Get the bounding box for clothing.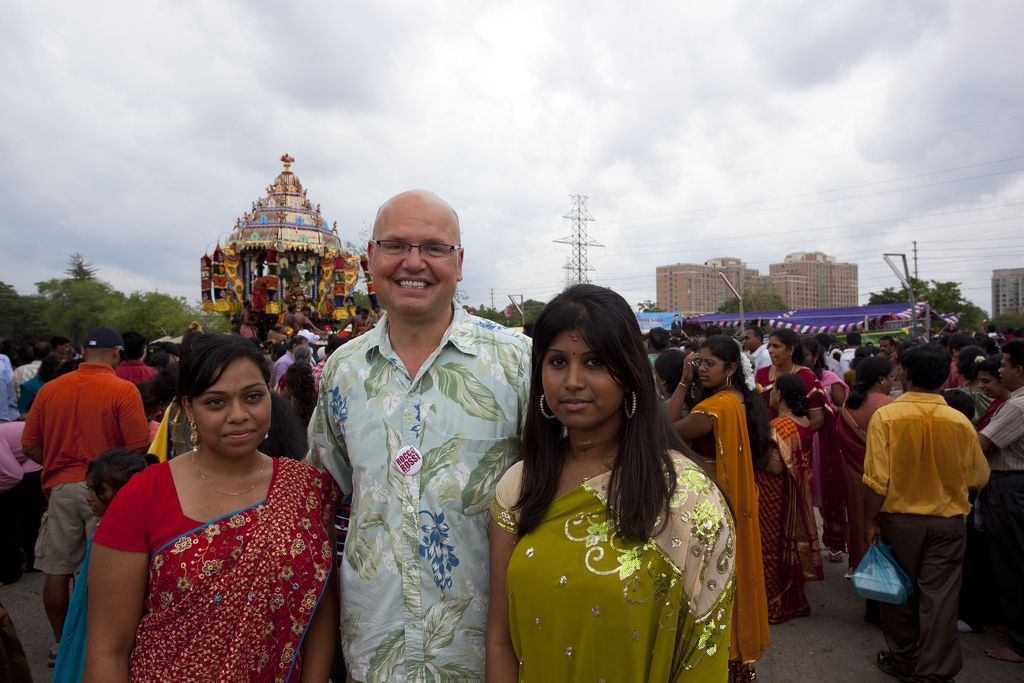
bbox(68, 429, 340, 680).
